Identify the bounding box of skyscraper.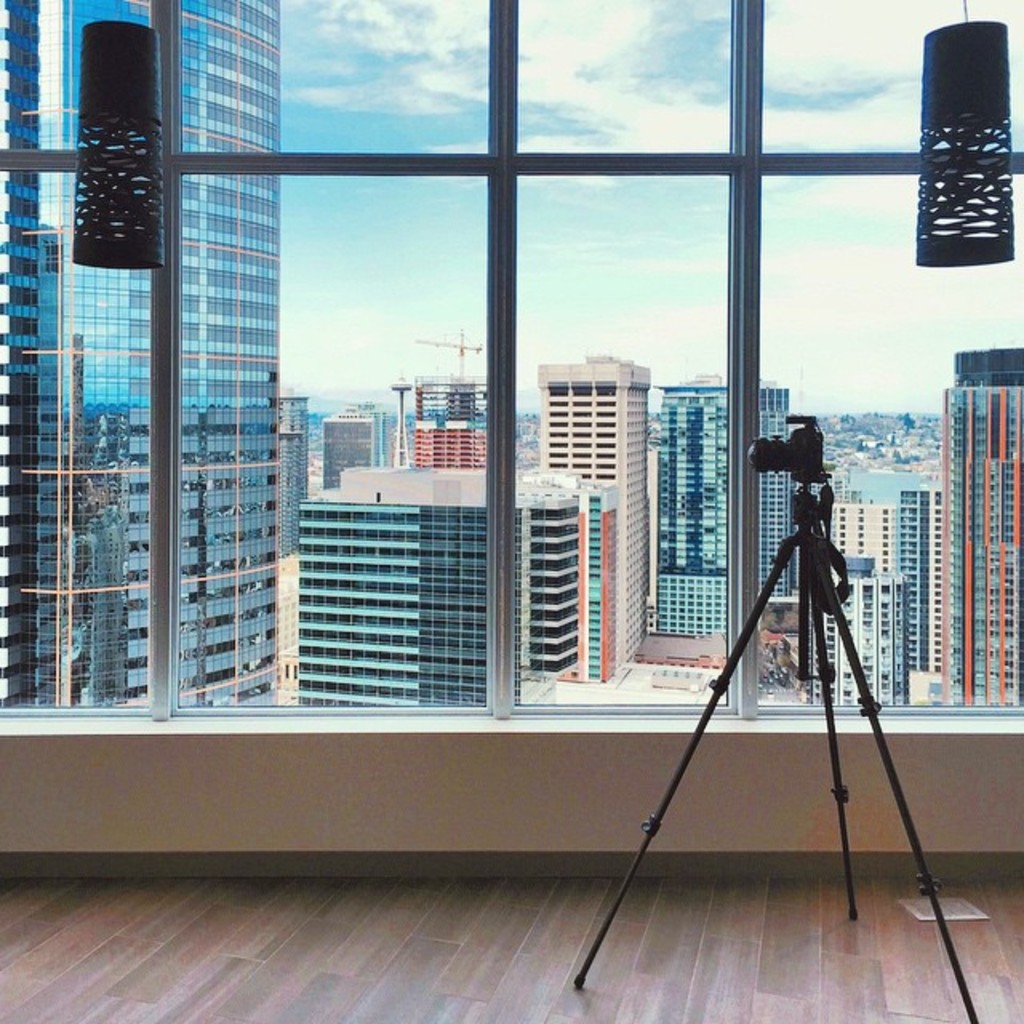
[left=934, top=344, right=1021, bottom=710].
